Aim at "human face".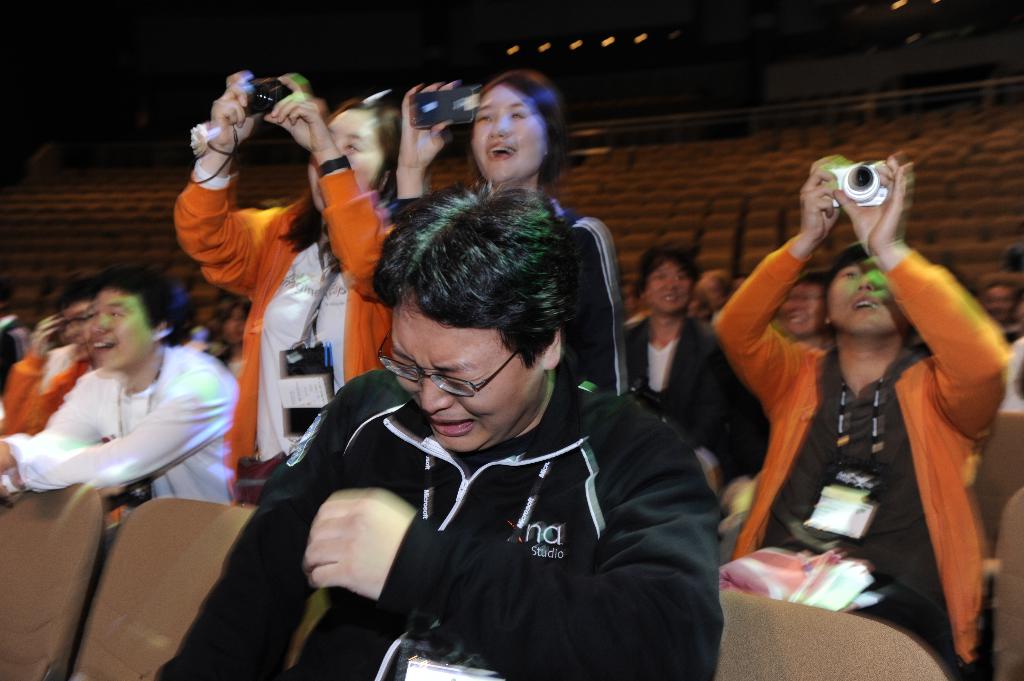
Aimed at select_region(472, 84, 543, 183).
